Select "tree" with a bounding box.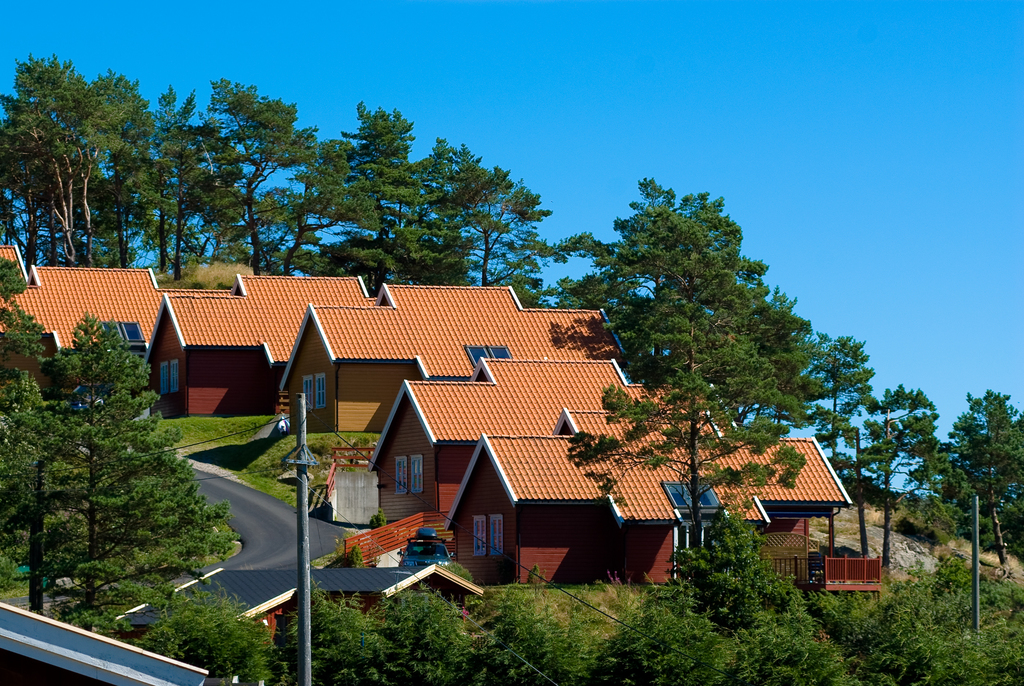
{"x1": 0, "y1": 48, "x2": 98, "y2": 277}.
